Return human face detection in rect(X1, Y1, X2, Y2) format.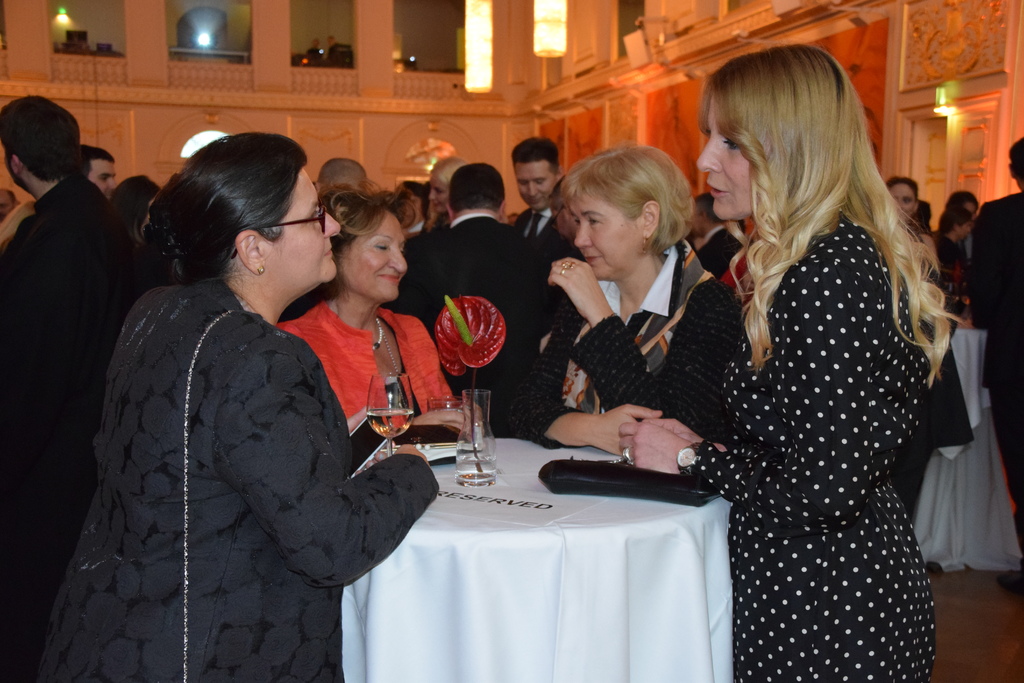
rect(89, 160, 119, 197).
